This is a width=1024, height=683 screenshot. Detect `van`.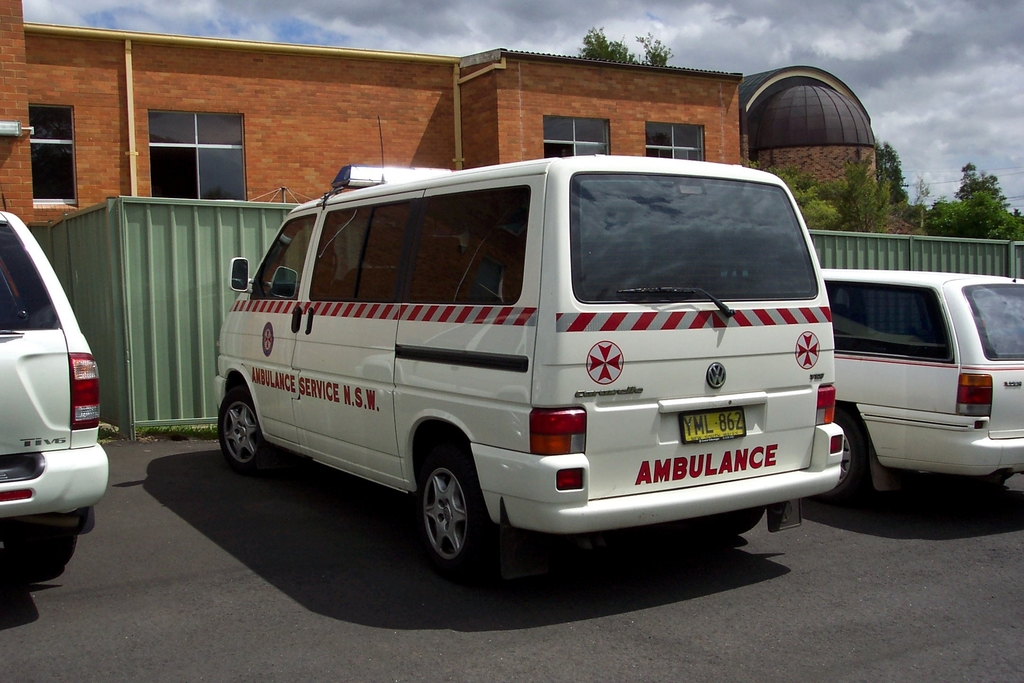
box=[207, 112, 846, 582].
